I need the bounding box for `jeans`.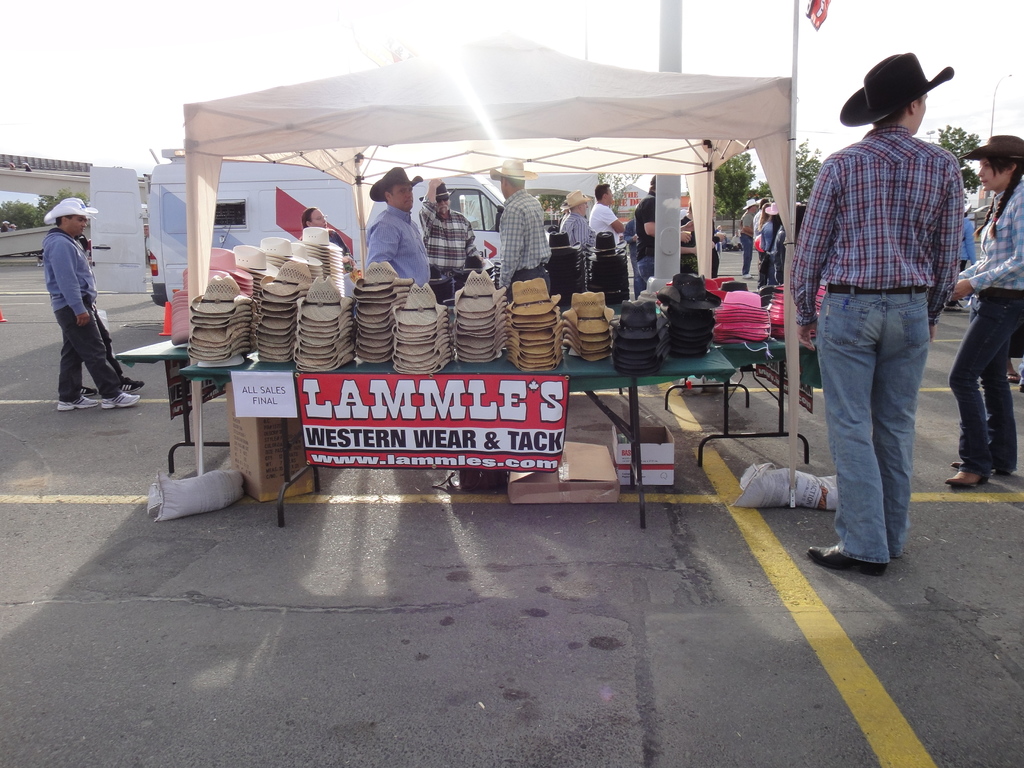
Here it is: pyautogui.locateOnScreen(55, 289, 124, 397).
